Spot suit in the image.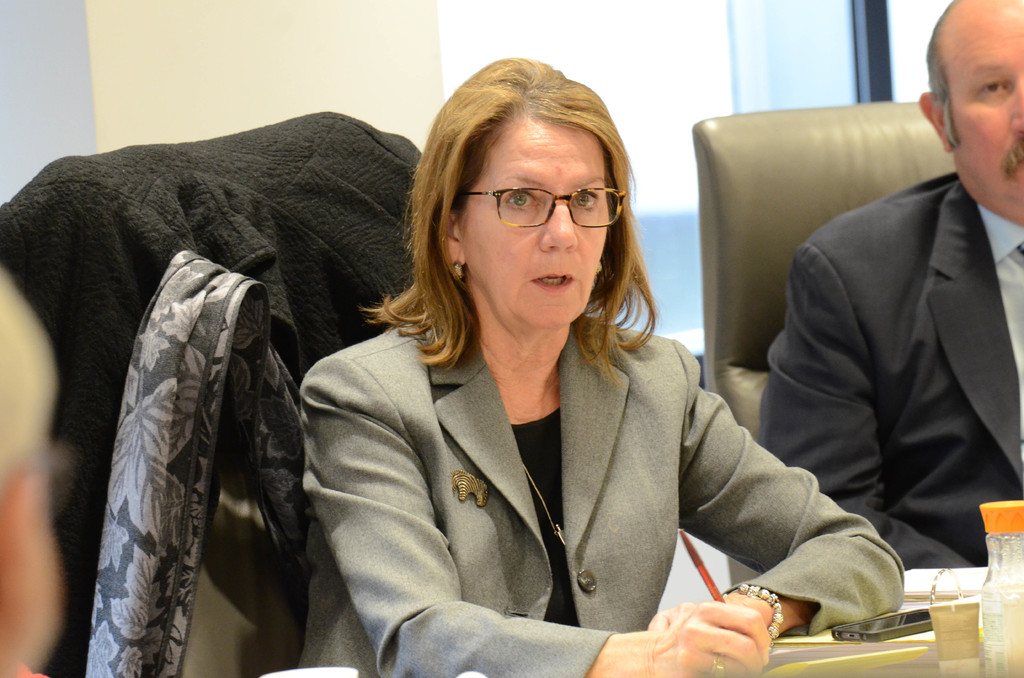
suit found at pyautogui.locateOnScreen(287, 303, 909, 677).
